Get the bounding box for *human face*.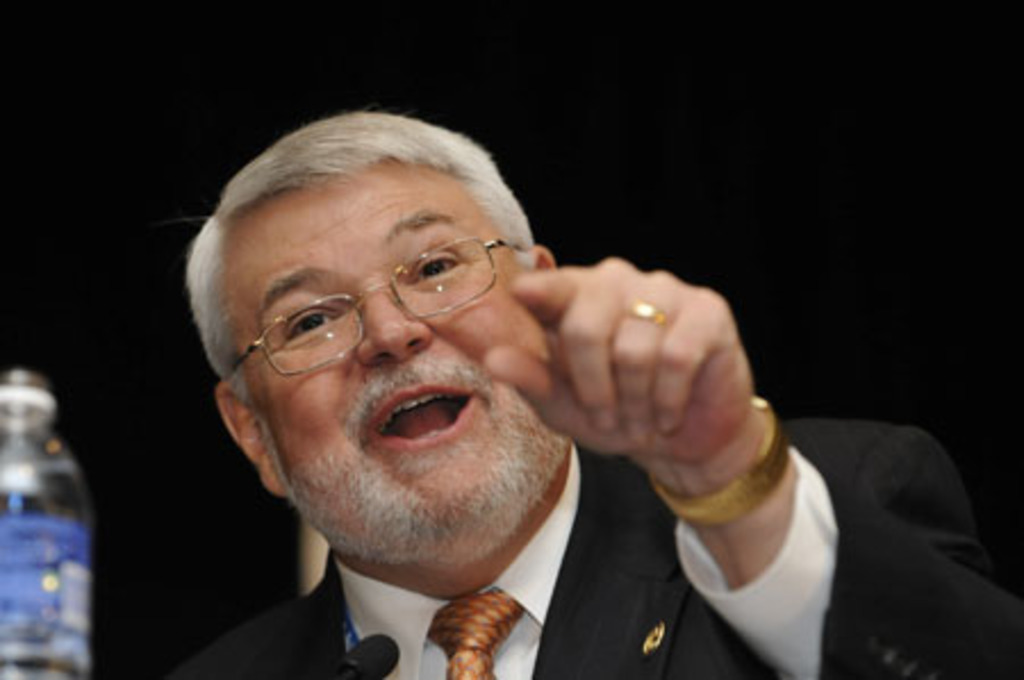
[232, 161, 567, 559].
